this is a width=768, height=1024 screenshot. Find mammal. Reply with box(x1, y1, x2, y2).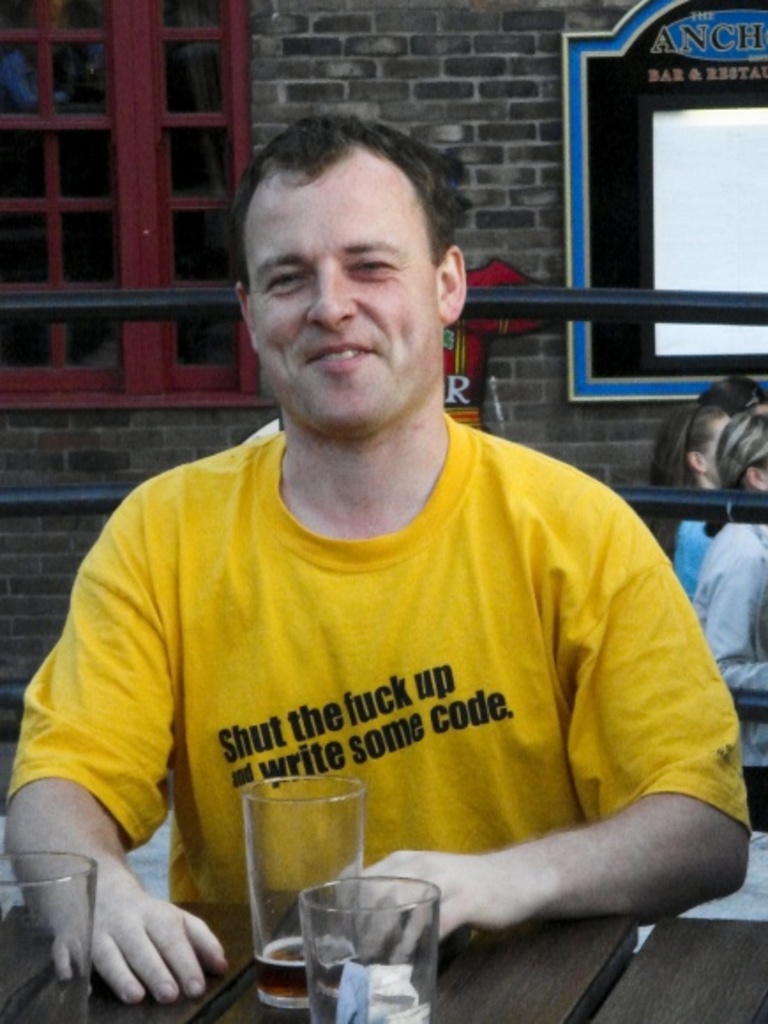
box(678, 408, 766, 832).
